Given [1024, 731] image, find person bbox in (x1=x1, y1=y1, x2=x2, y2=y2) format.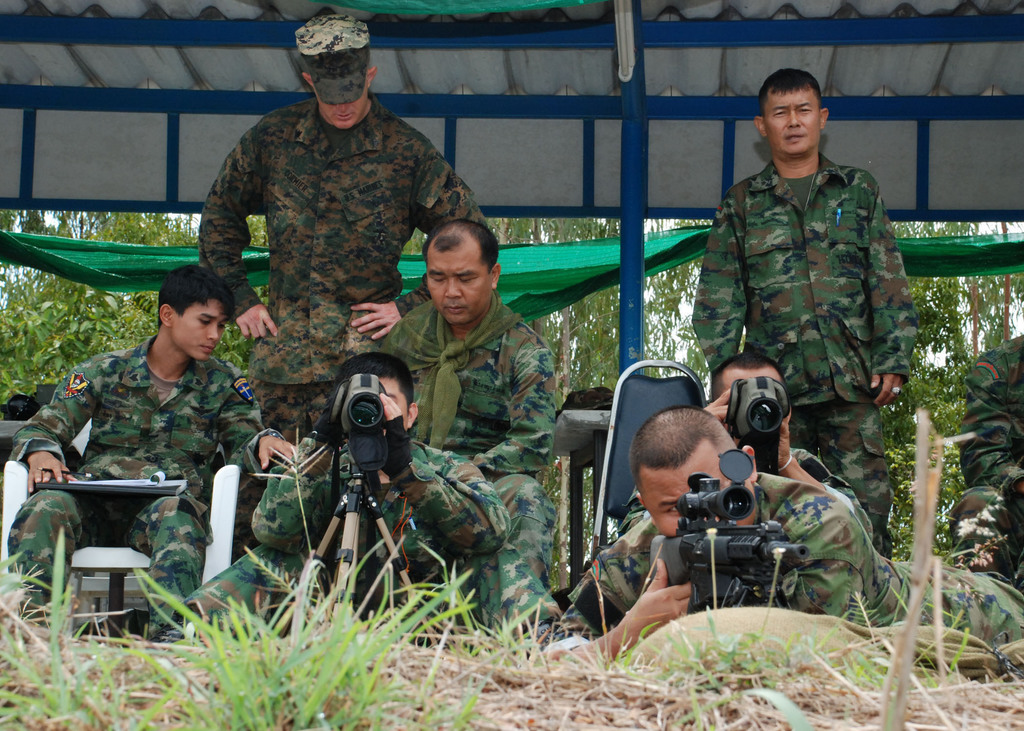
(x1=5, y1=260, x2=300, y2=646).
